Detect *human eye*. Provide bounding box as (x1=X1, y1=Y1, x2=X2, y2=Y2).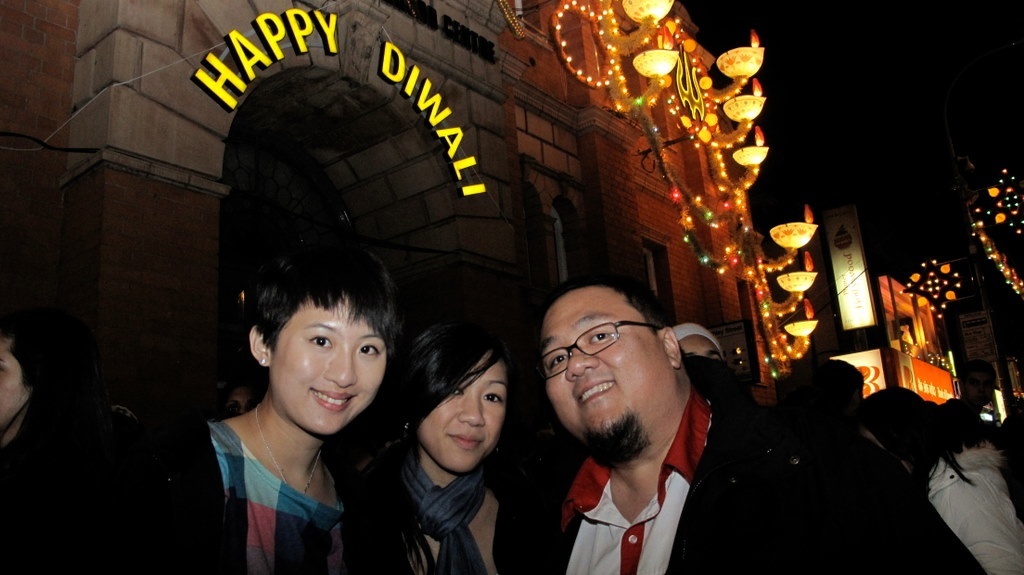
(x1=308, y1=334, x2=335, y2=349).
